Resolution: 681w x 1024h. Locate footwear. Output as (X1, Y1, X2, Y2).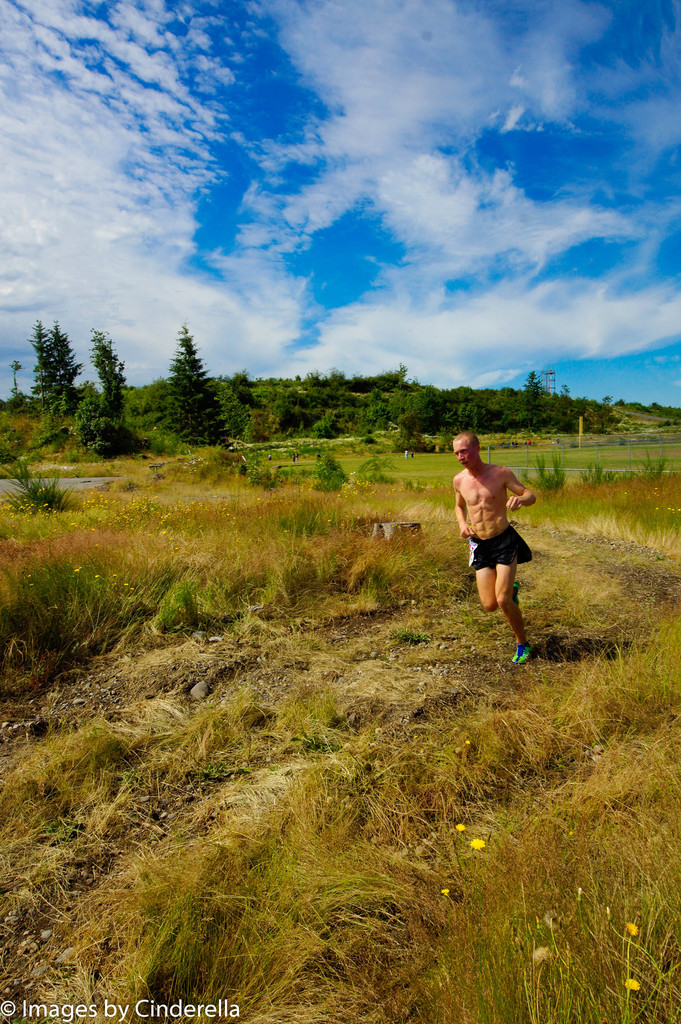
(511, 576, 518, 604).
